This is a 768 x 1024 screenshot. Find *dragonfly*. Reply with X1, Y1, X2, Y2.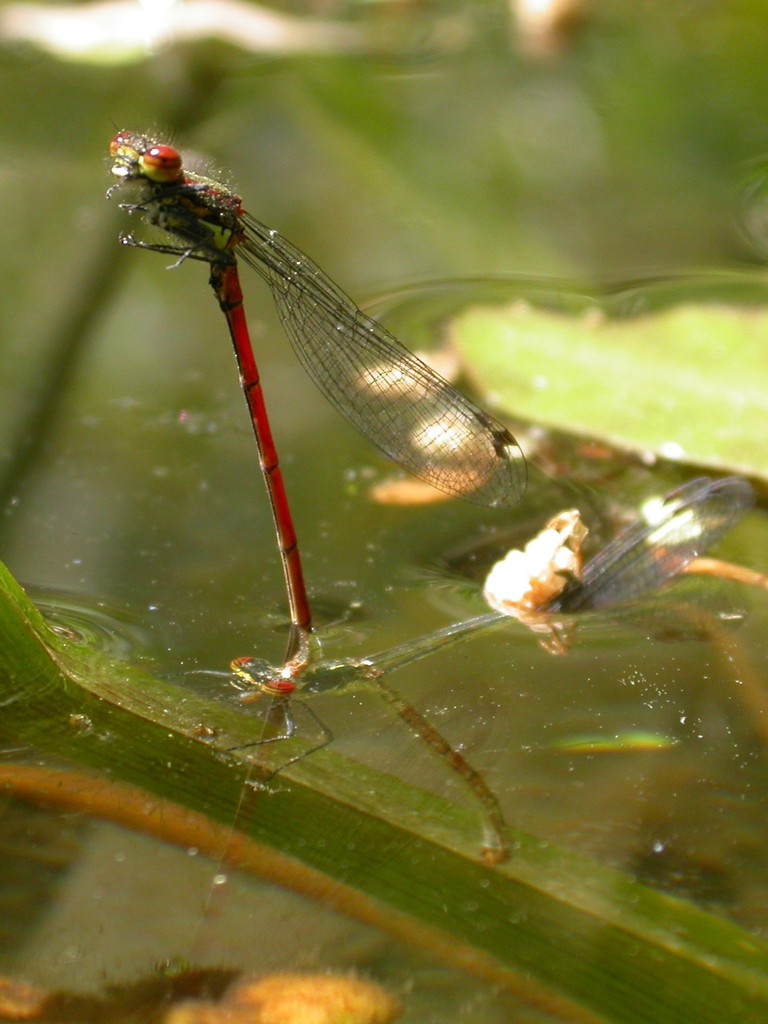
109, 130, 531, 634.
